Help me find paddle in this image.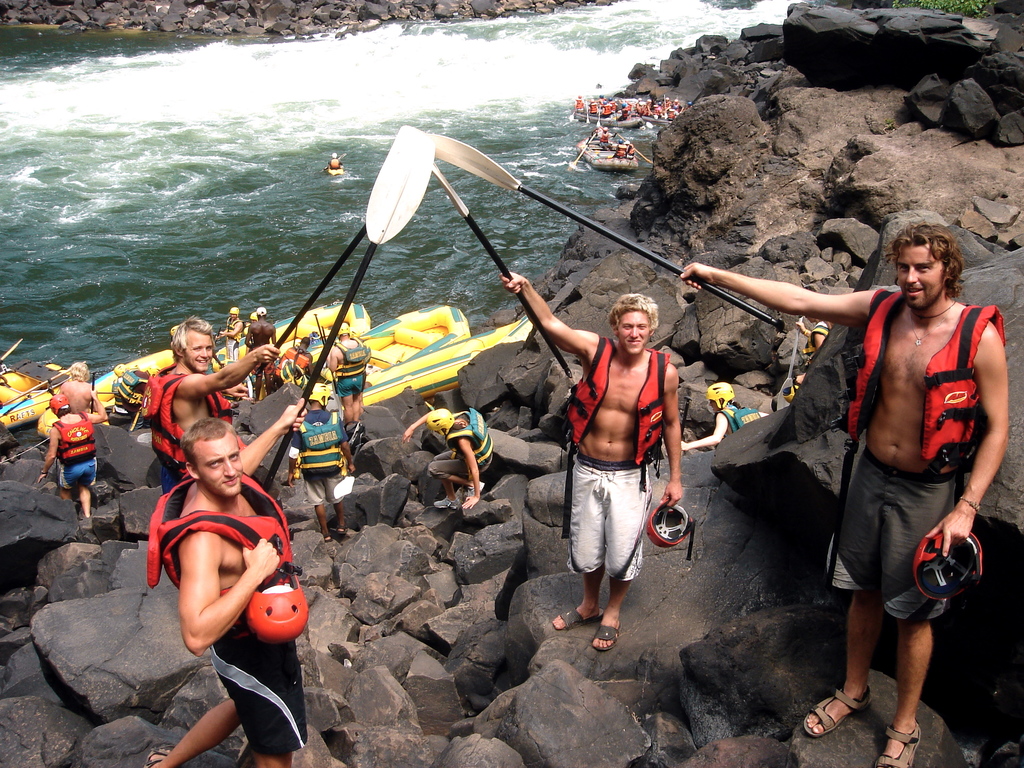
Found it: [661, 95, 668, 120].
